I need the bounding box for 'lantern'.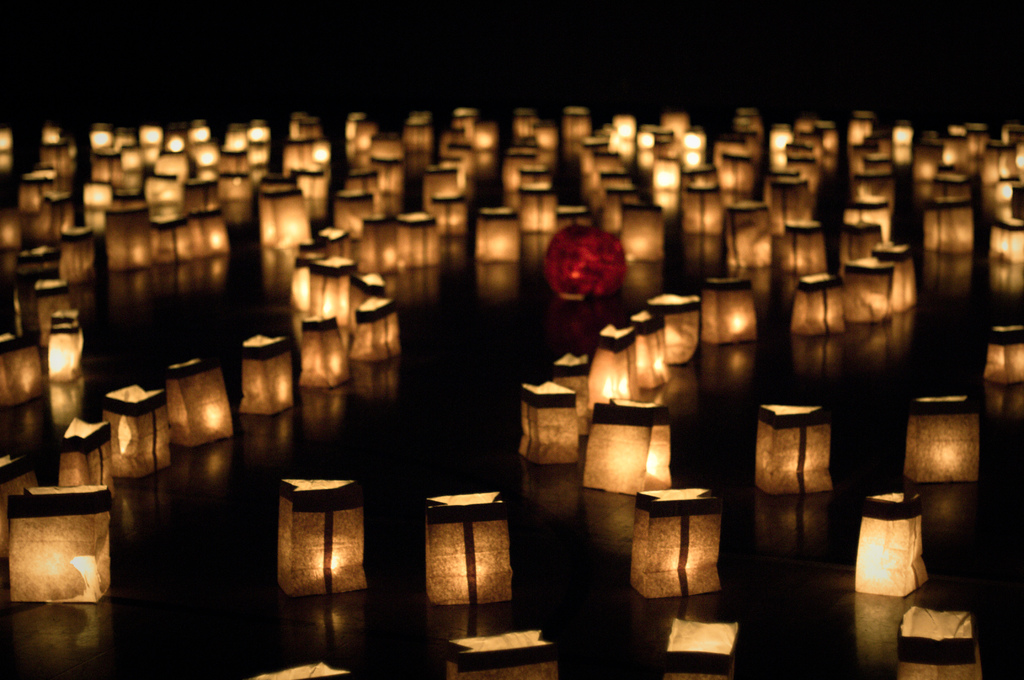
Here it is: [259,469,376,605].
